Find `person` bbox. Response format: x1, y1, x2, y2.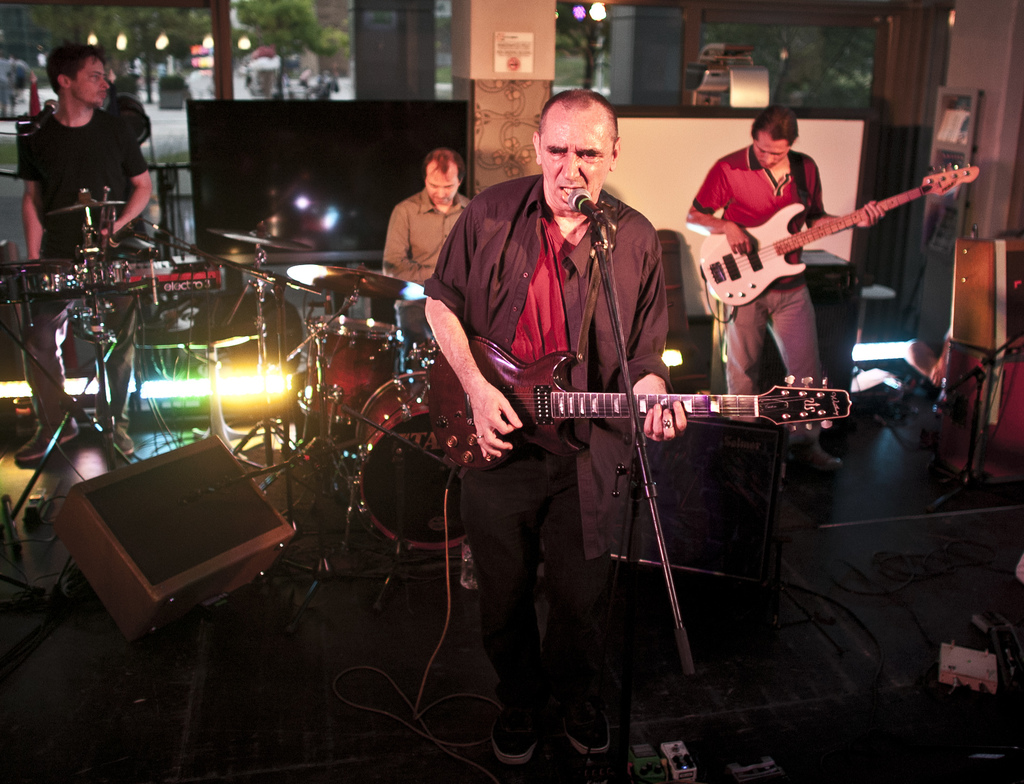
16, 42, 150, 457.
